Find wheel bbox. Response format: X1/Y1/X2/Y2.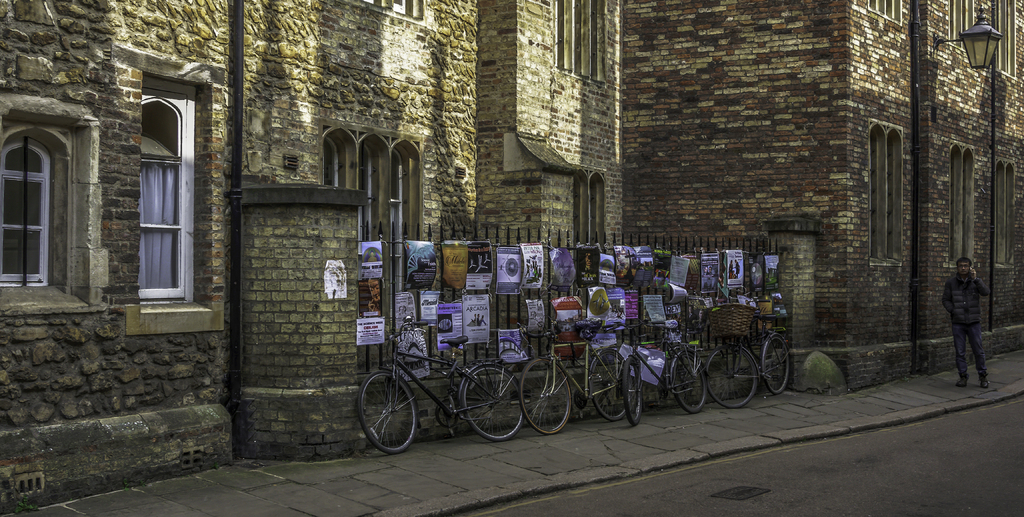
758/337/794/394.
